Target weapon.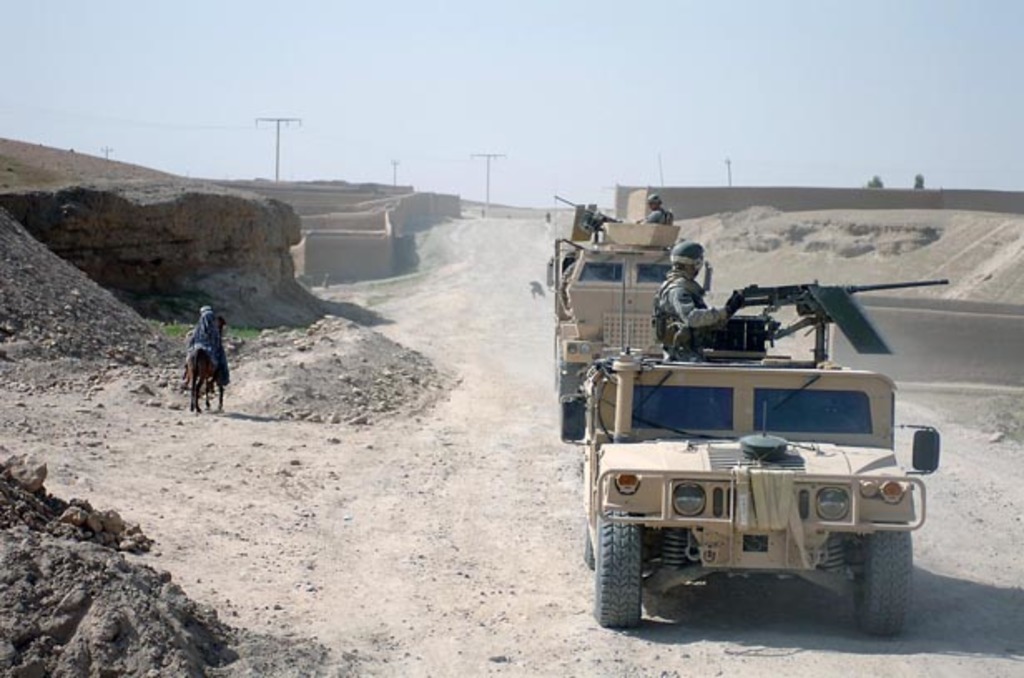
Target region: x1=721 y1=274 x2=953 y2=366.
